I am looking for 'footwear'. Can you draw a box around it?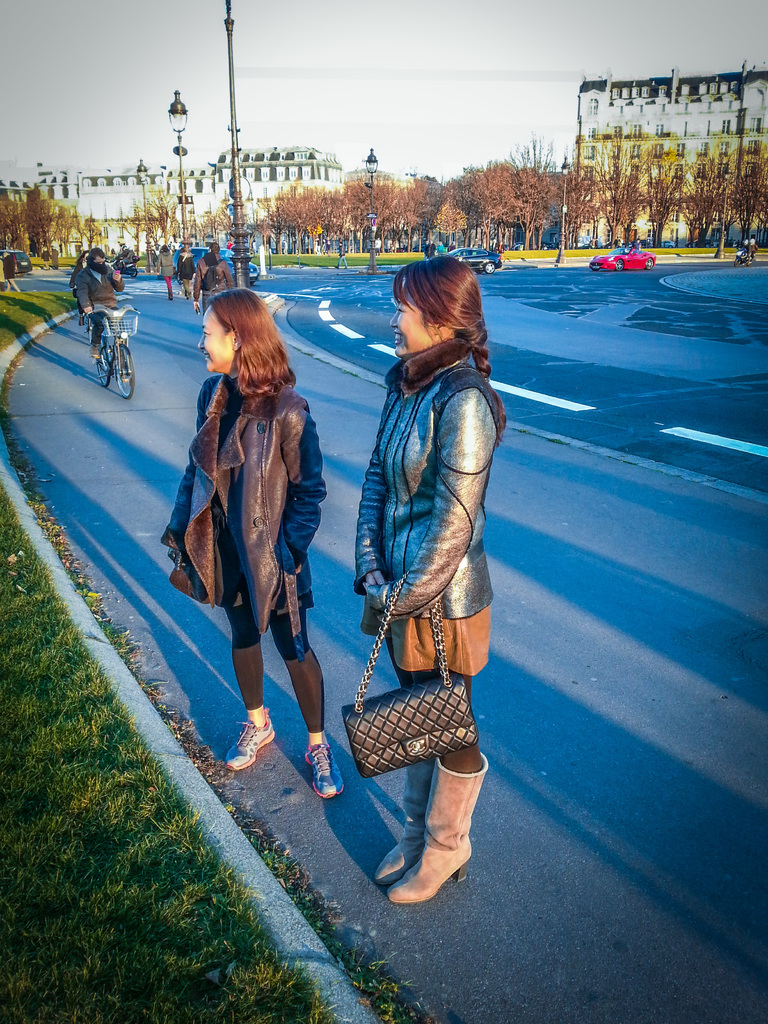
Sure, the bounding box is 229:721:278:776.
